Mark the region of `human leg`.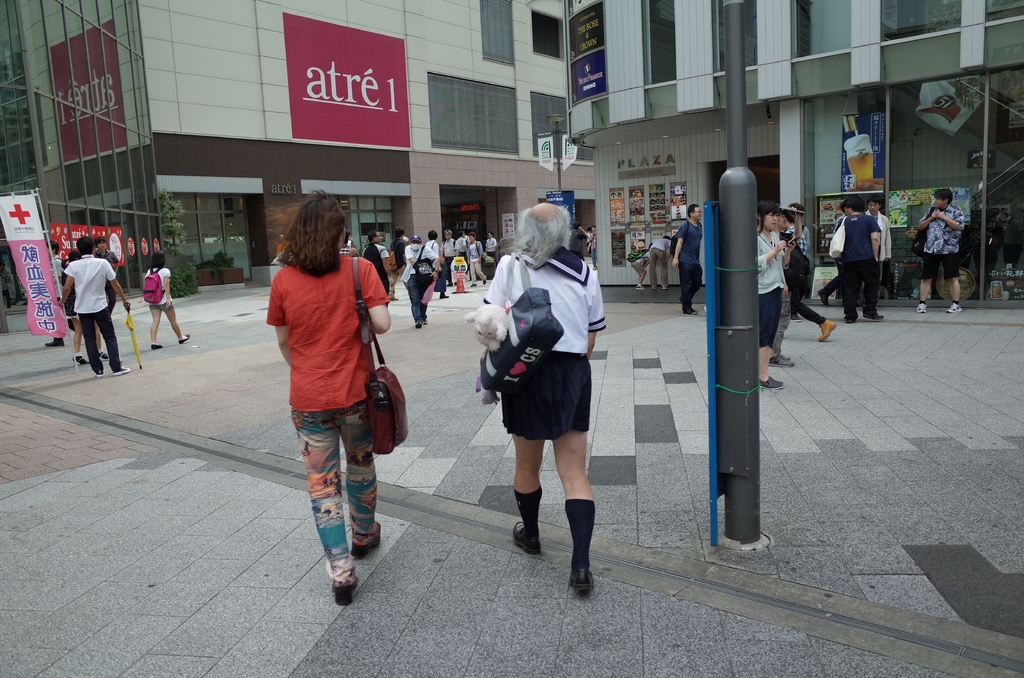
Region: bbox(632, 259, 644, 287).
